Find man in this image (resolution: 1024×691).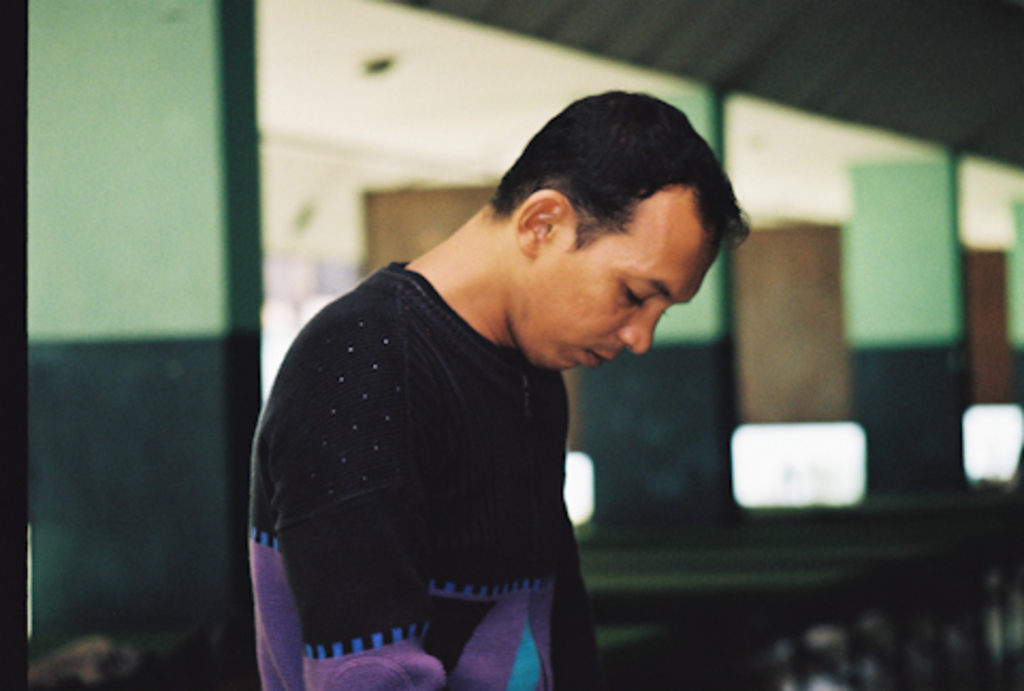
locate(247, 92, 749, 689).
